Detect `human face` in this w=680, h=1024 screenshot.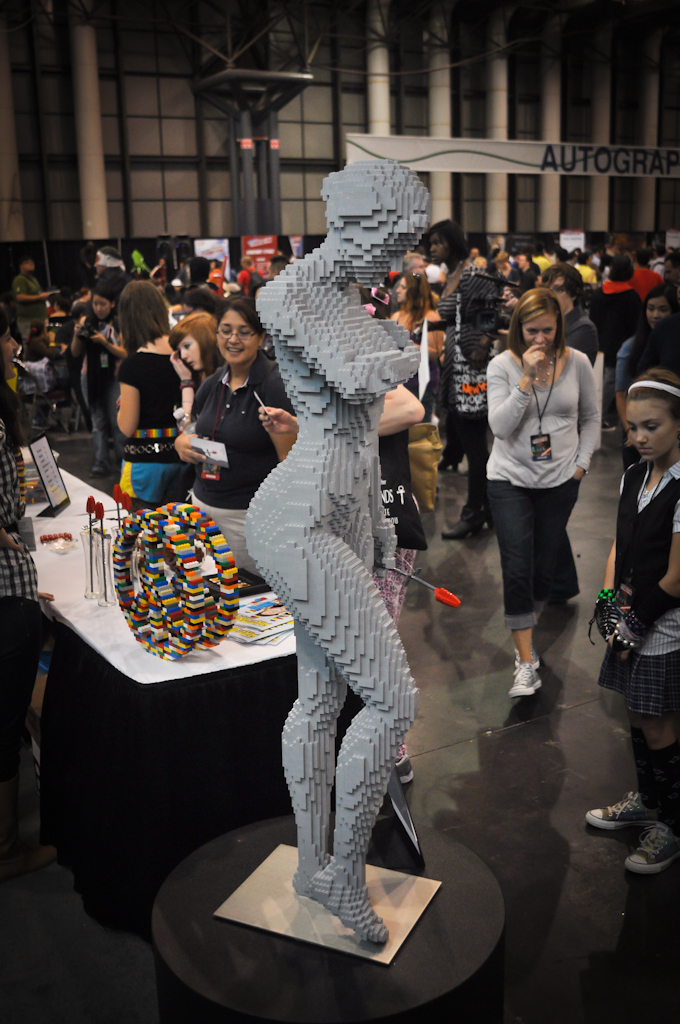
Detection: [left=646, top=294, right=673, bottom=324].
